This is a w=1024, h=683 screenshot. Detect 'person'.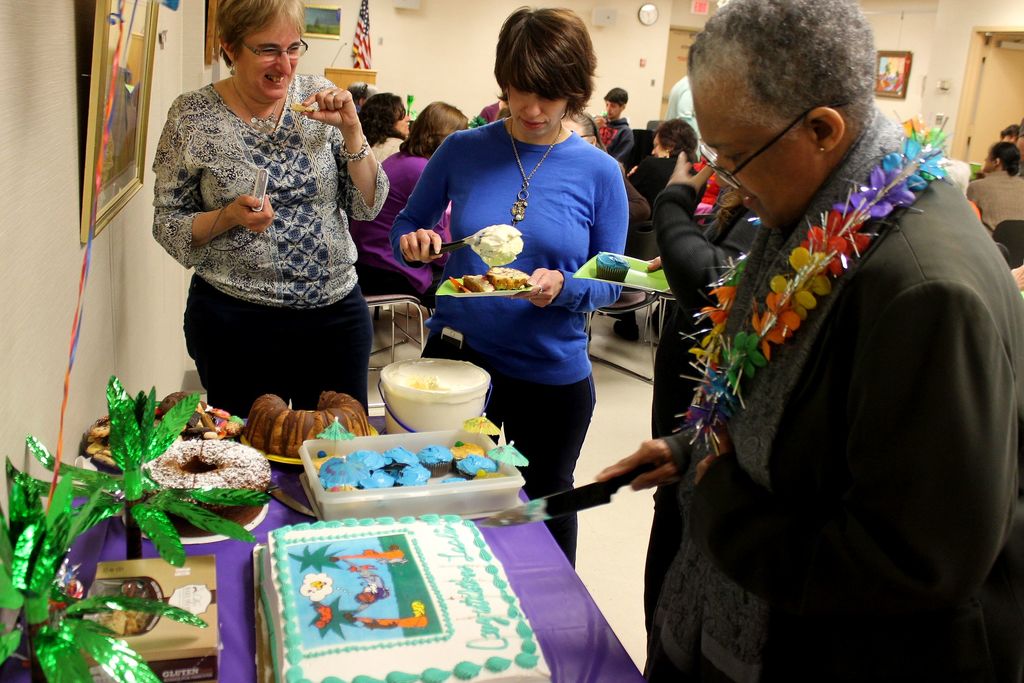
crop(631, 115, 703, 211).
